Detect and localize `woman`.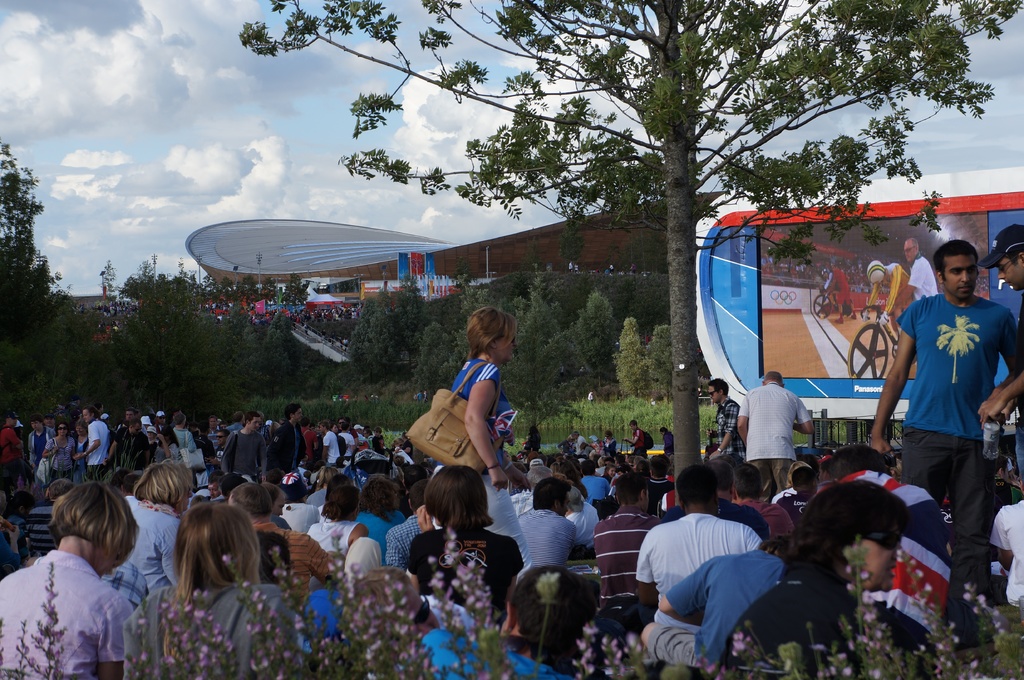
Localized at BBox(74, 421, 90, 486).
